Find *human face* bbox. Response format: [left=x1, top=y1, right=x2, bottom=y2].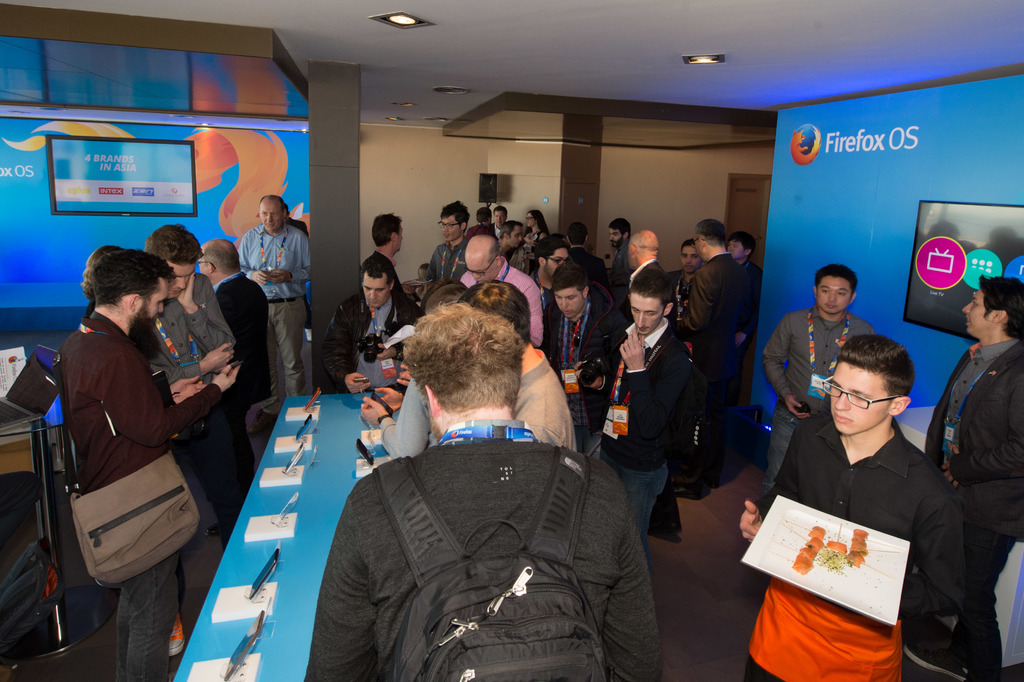
[left=132, top=265, right=173, bottom=371].
